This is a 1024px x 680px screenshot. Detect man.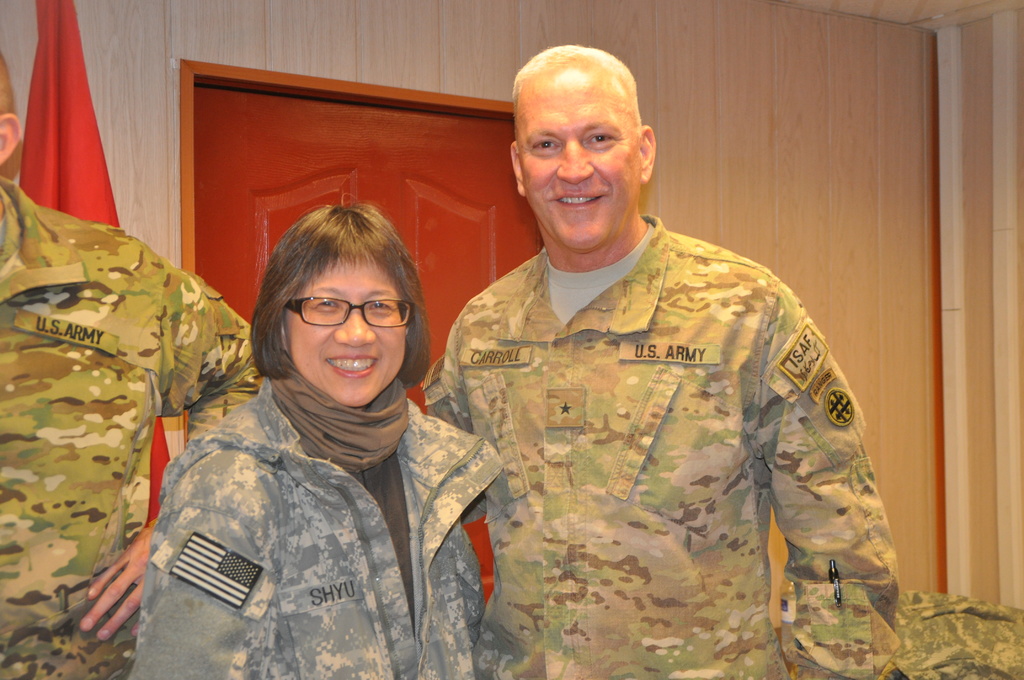
(417, 40, 905, 679).
